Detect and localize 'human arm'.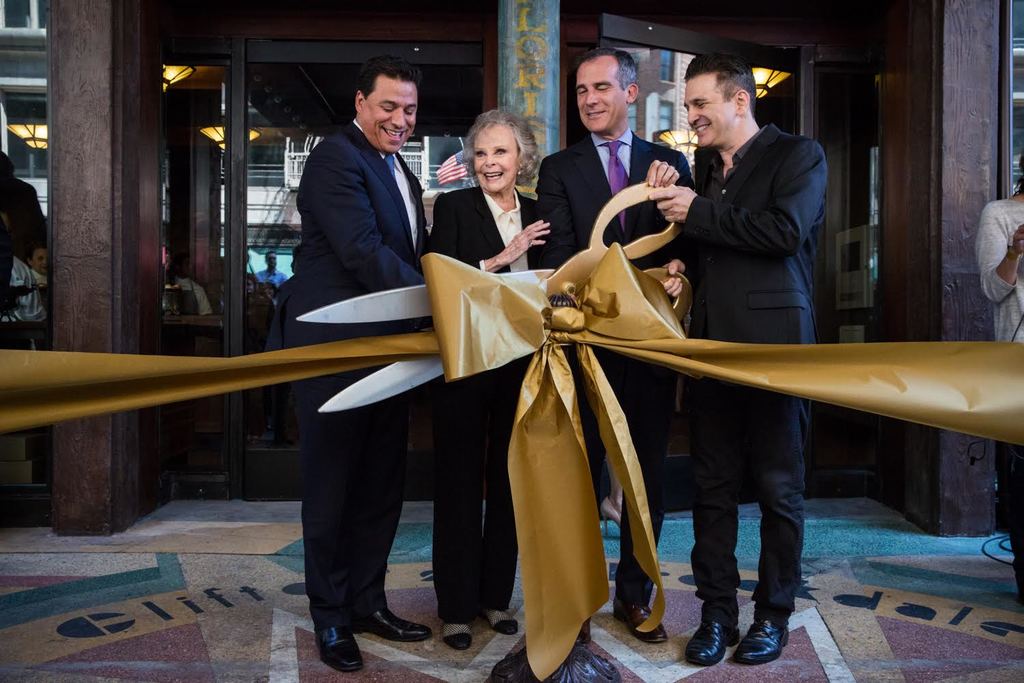
Localized at <bbox>974, 202, 1023, 303</bbox>.
